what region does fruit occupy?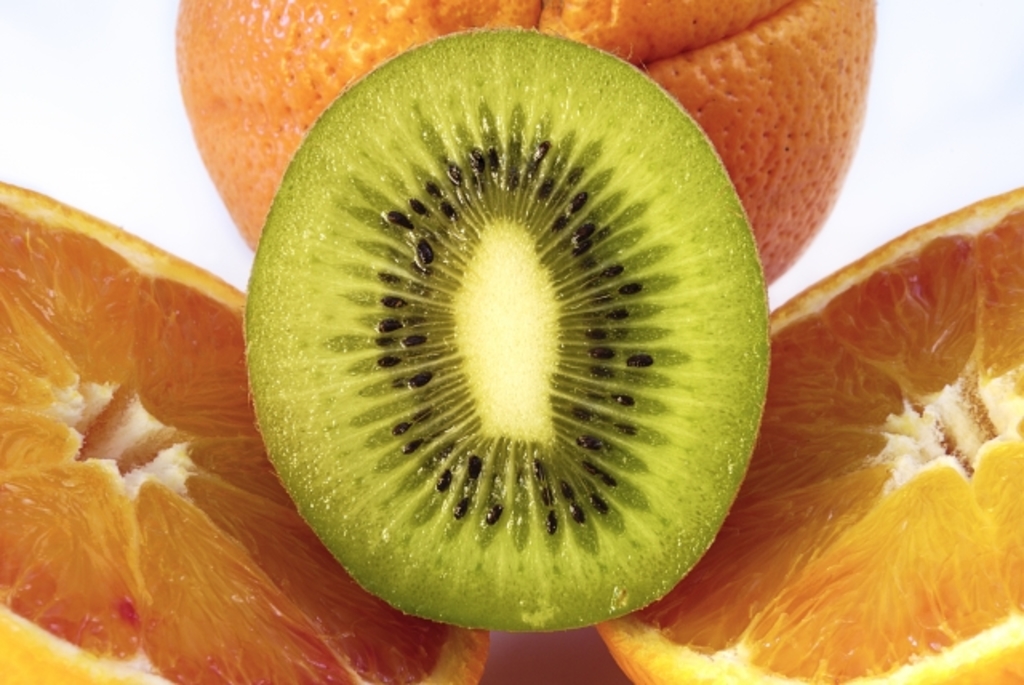
BBox(240, 26, 778, 635).
